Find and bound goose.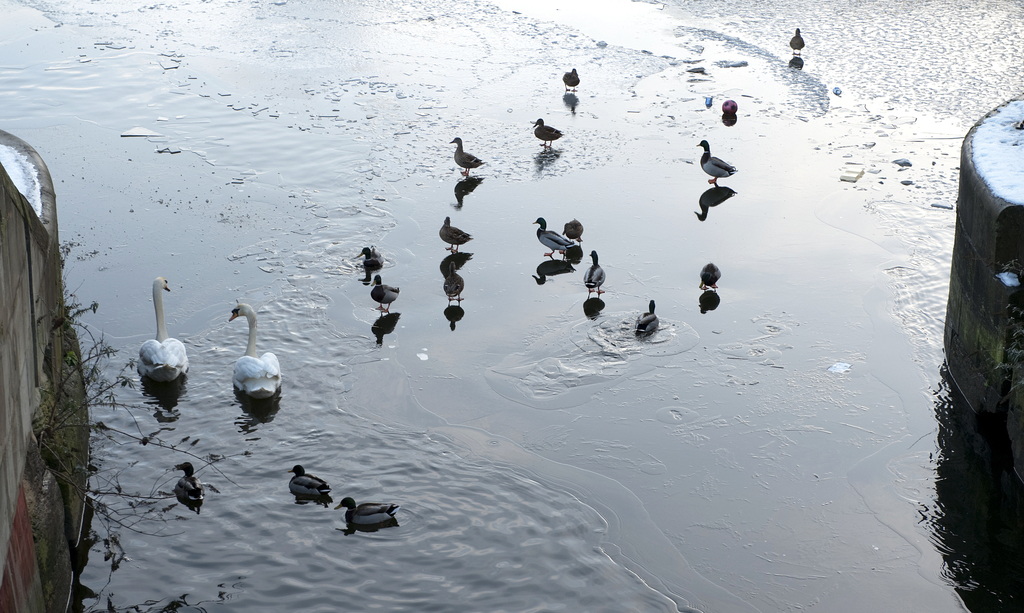
Bound: select_region(216, 304, 287, 420).
